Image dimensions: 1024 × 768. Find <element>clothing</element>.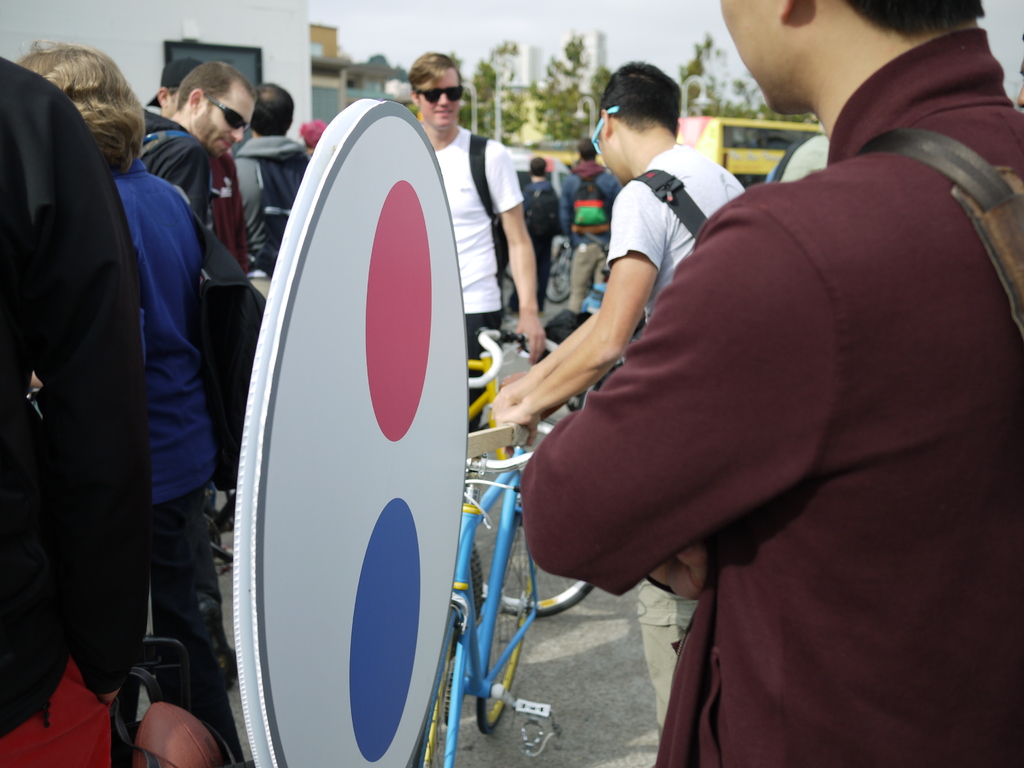
l=133, t=105, r=211, b=227.
